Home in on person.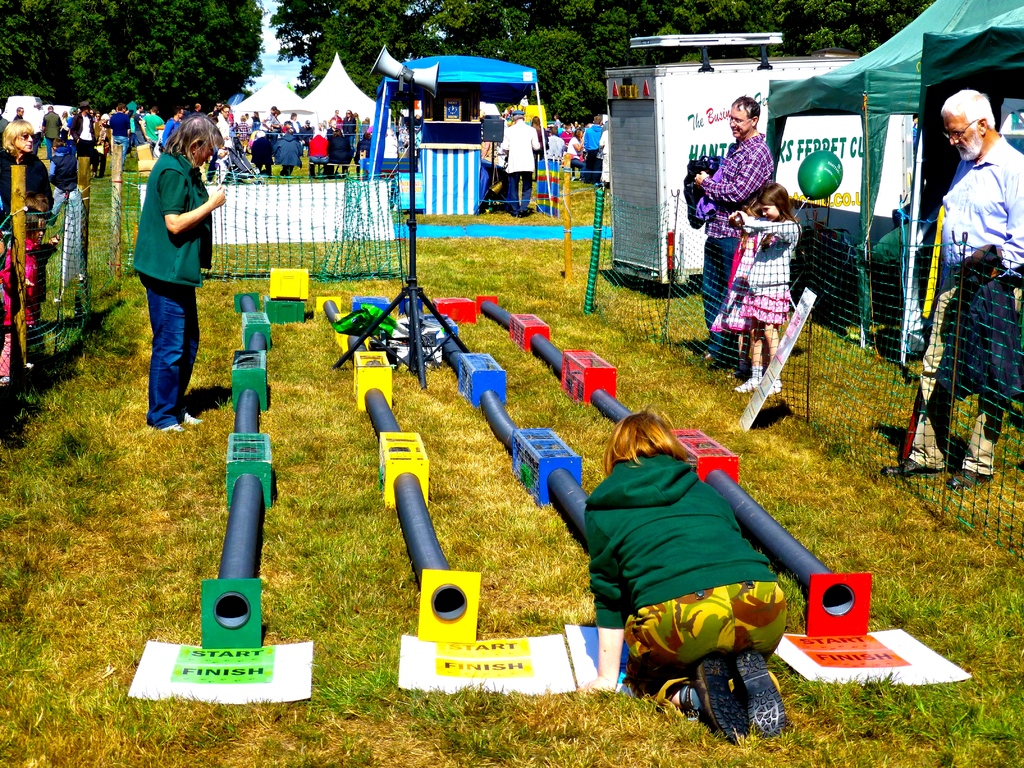
Homed in at [left=588, top=351, right=804, bottom=733].
